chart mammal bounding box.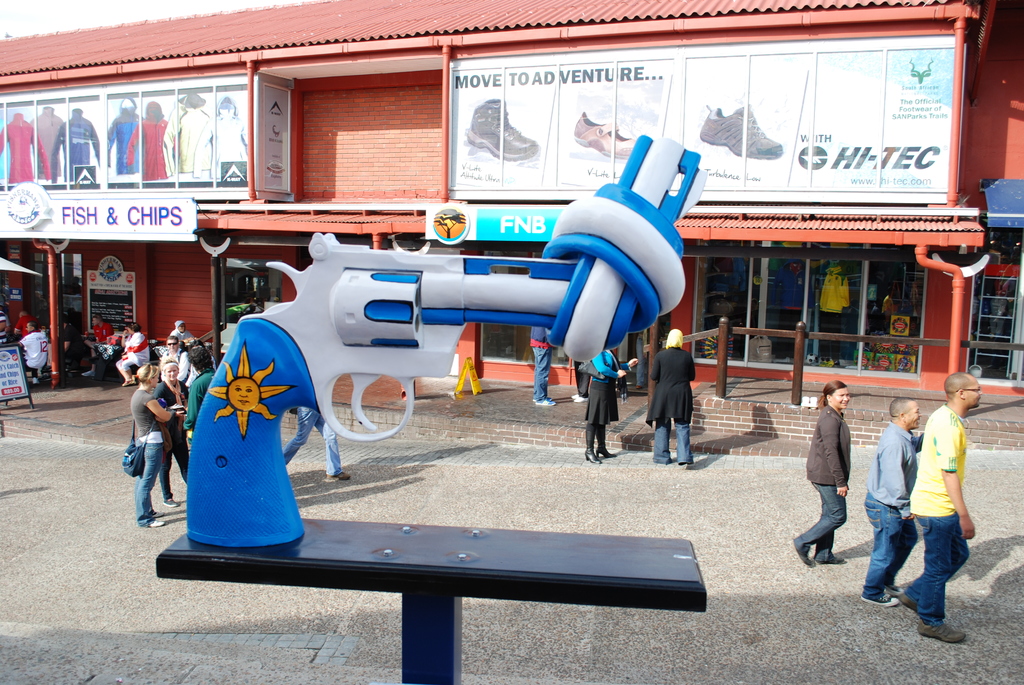
Charted: 572,362,591,403.
